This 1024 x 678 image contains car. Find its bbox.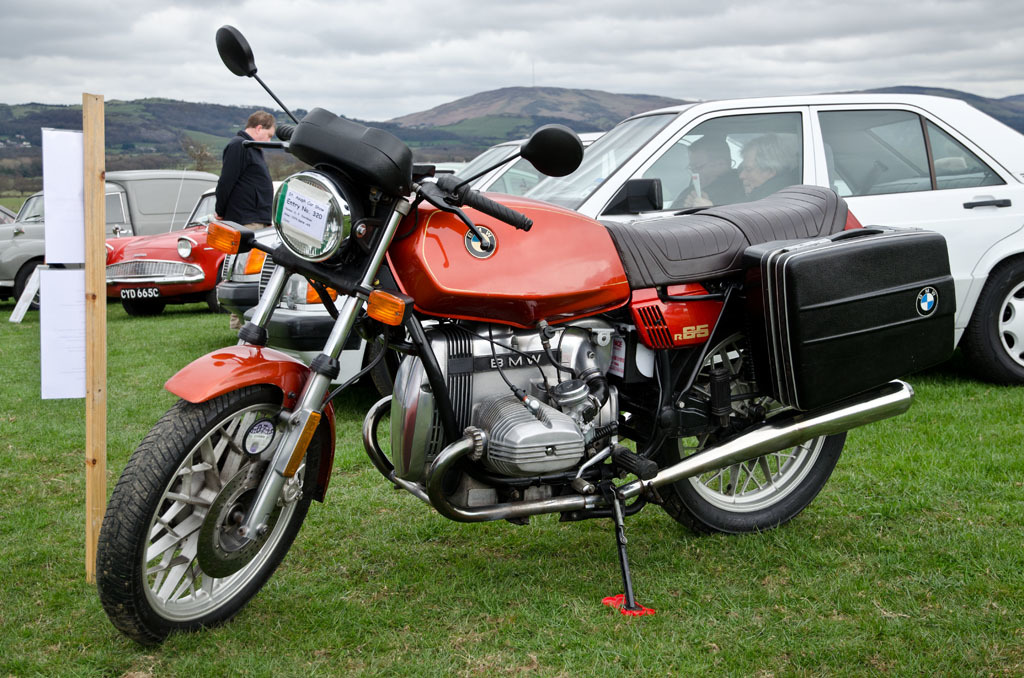
BBox(106, 190, 275, 309).
